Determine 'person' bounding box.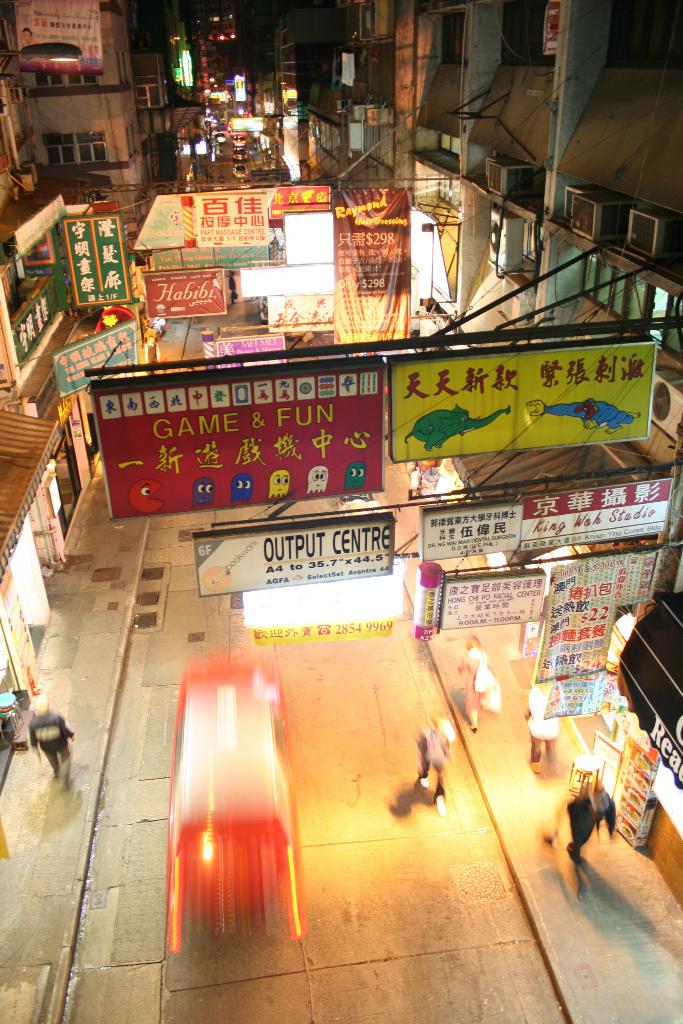
Determined: [413, 709, 451, 822].
